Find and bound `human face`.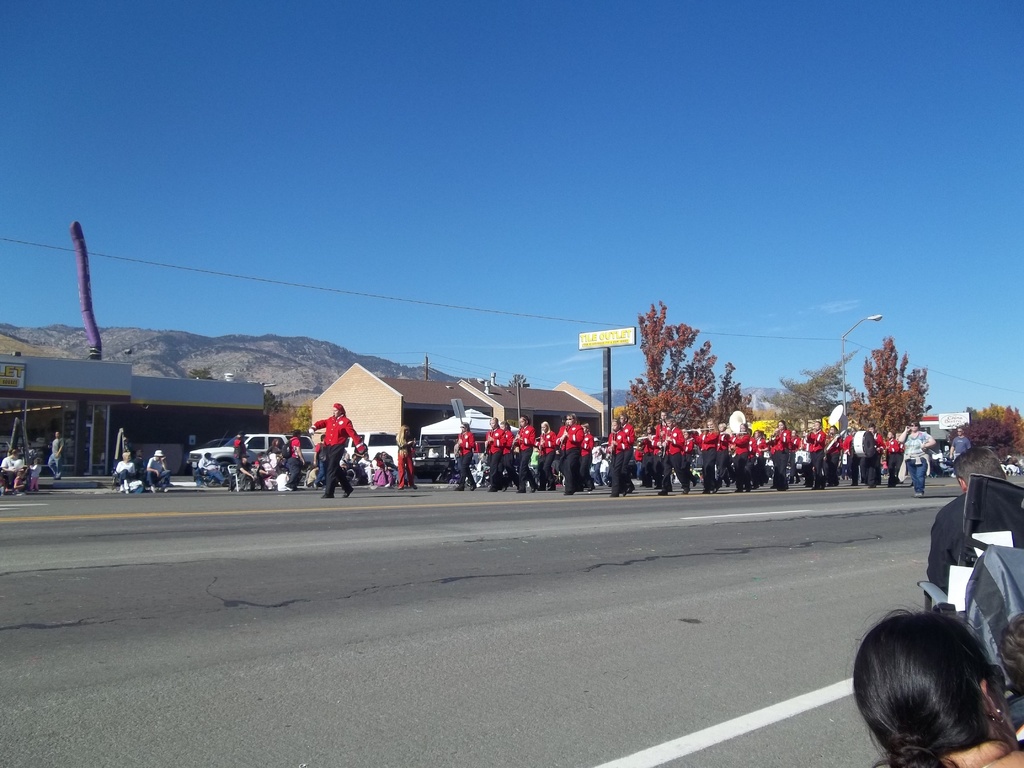
Bound: (520,417,525,425).
